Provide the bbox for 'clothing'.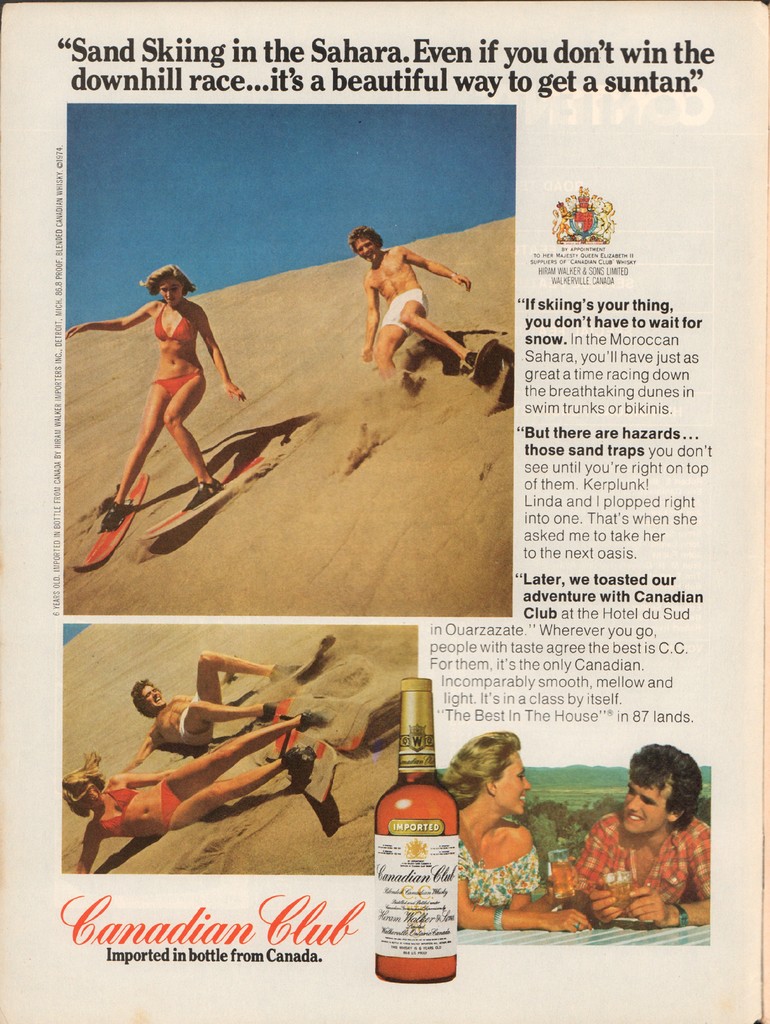
[383,289,428,334].
